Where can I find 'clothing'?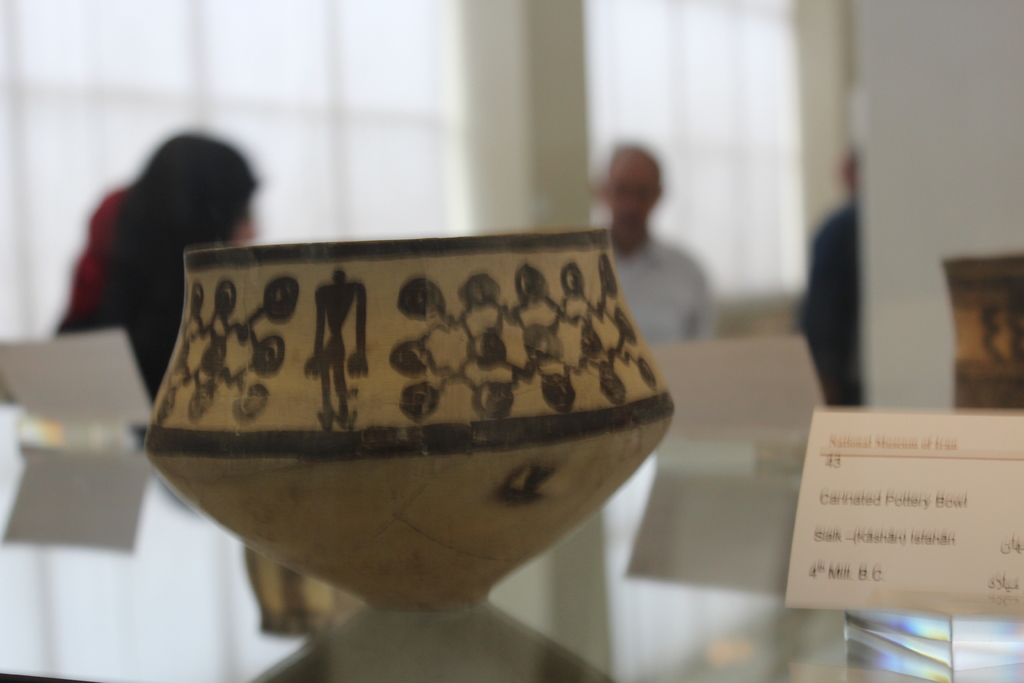
You can find it at BBox(794, 194, 870, 411).
